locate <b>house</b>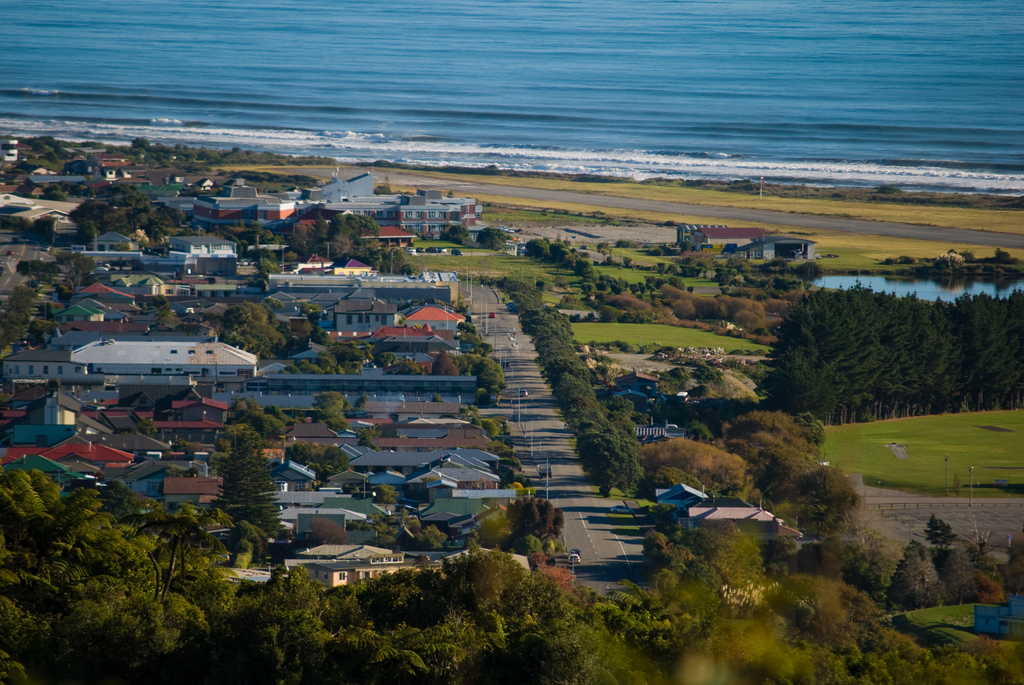
354,429,490,455
